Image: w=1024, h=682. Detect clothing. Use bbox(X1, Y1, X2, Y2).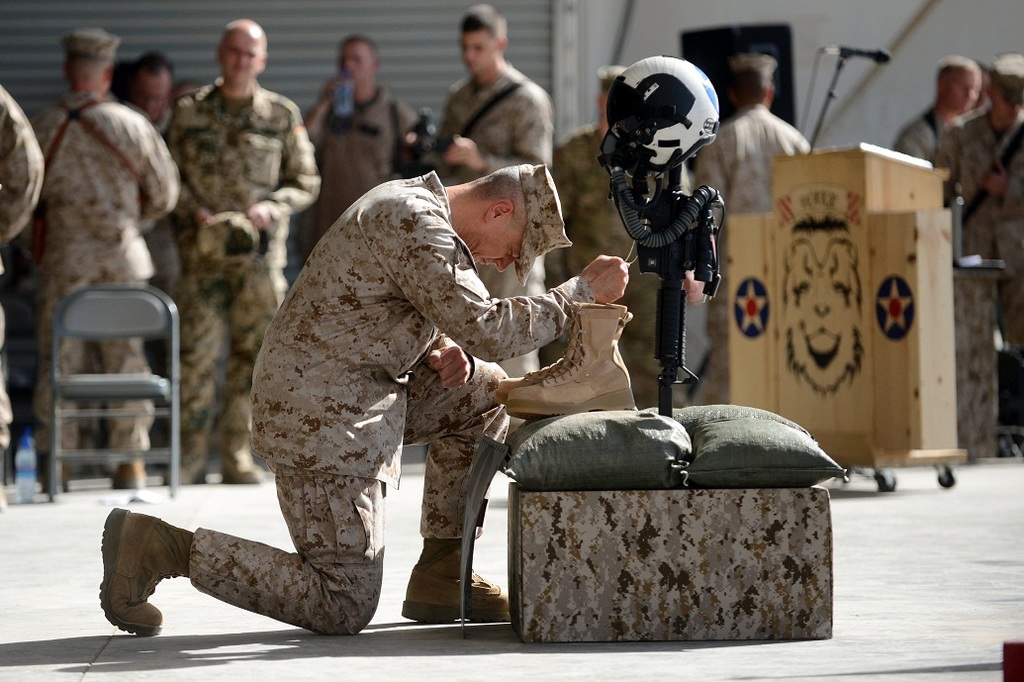
bbox(150, 84, 274, 492).
